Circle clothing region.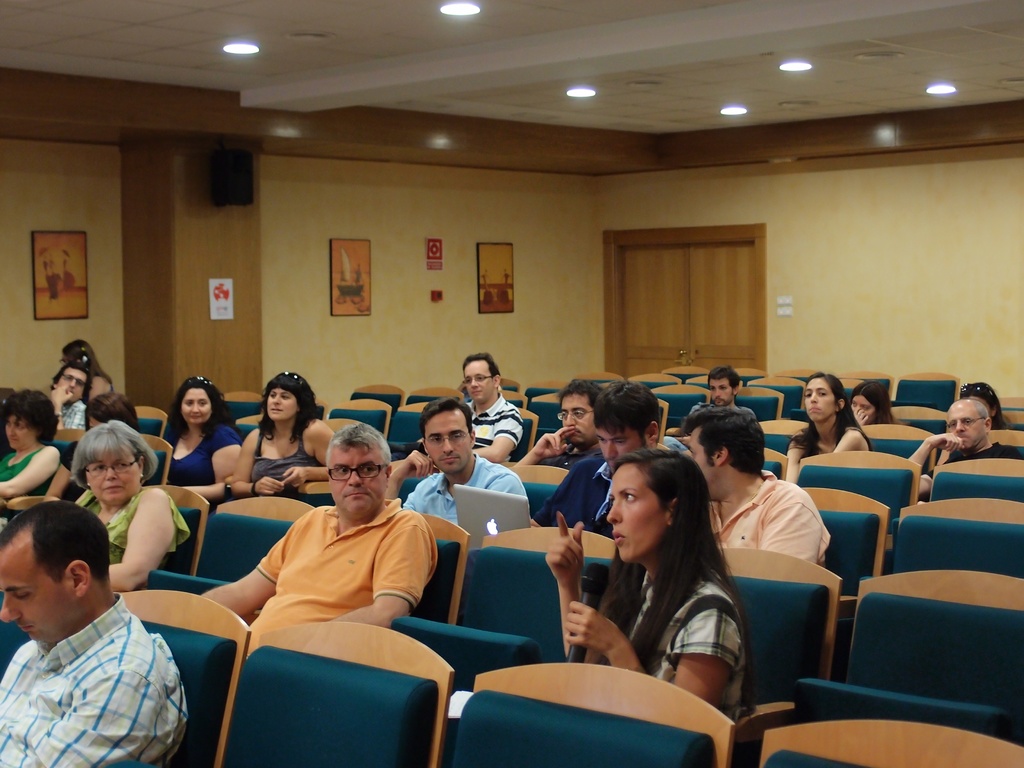
Region: region(55, 403, 88, 429).
